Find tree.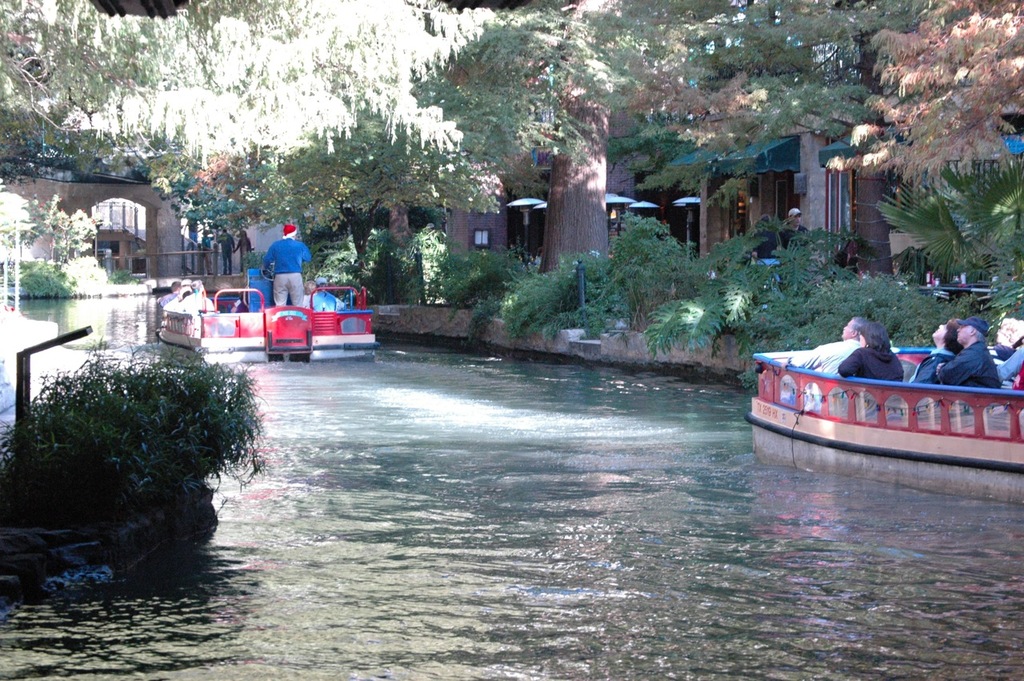
bbox=(226, 107, 522, 299).
